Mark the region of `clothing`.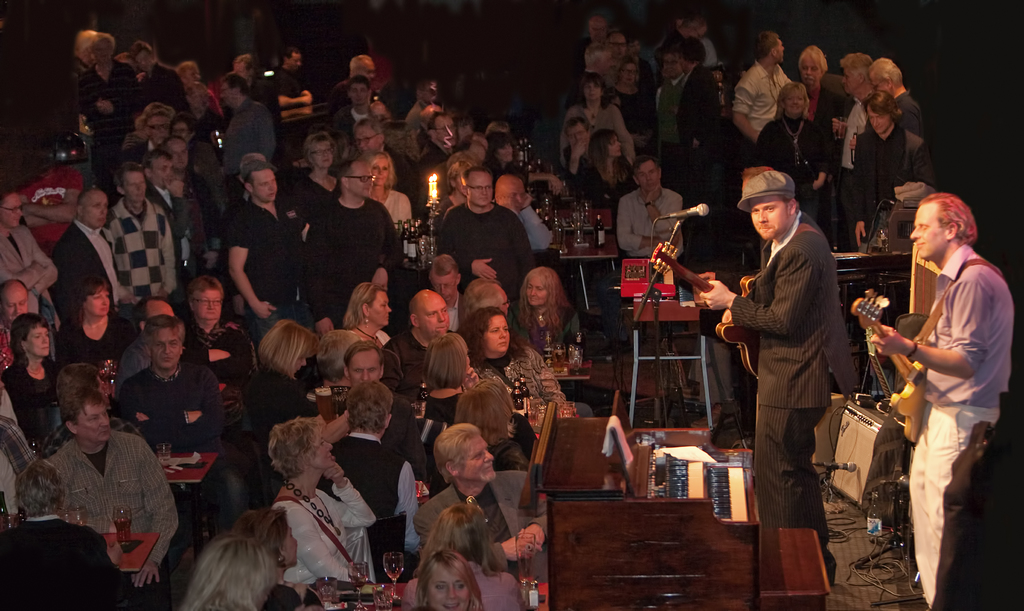
Region: rect(927, 245, 1021, 413).
